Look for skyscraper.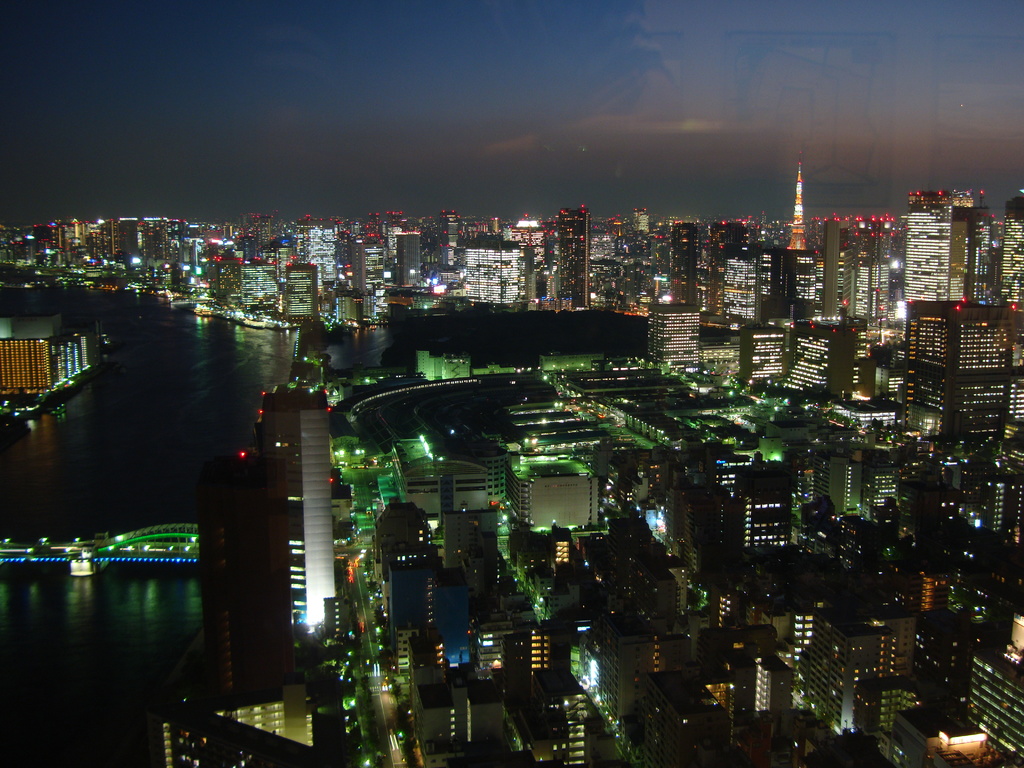
Found: <bbox>349, 234, 385, 290</bbox>.
